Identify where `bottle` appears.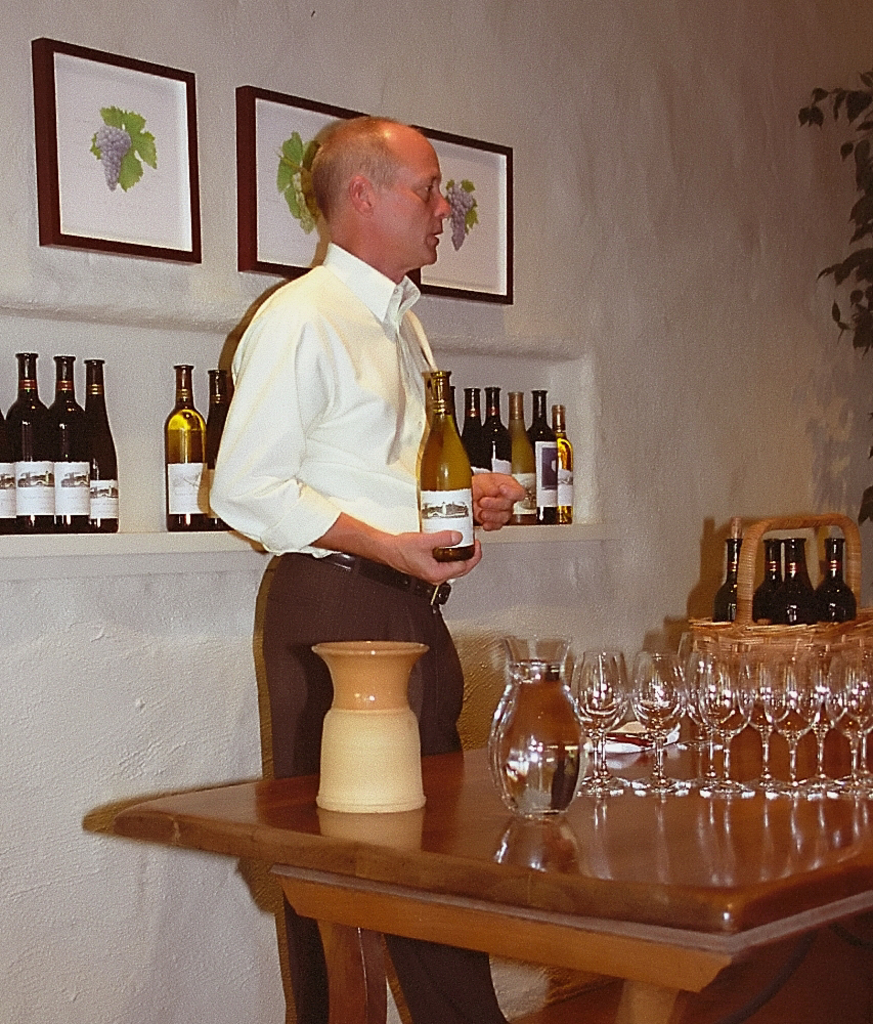
Appears at 198:372:231:531.
